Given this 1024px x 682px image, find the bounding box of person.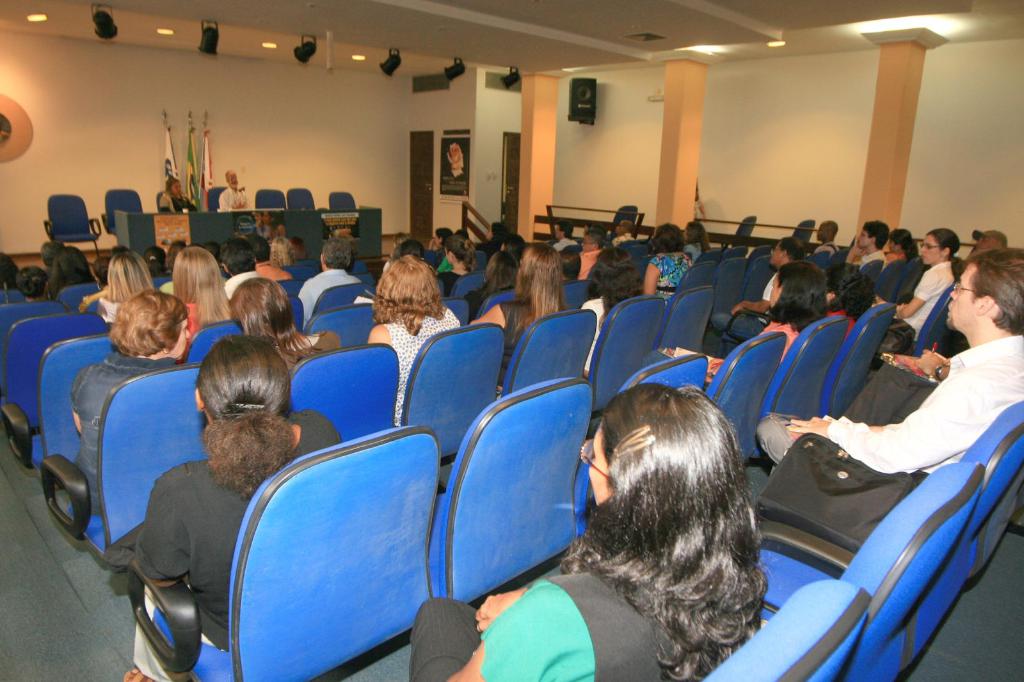
x1=800 y1=216 x2=840 y2=257.
